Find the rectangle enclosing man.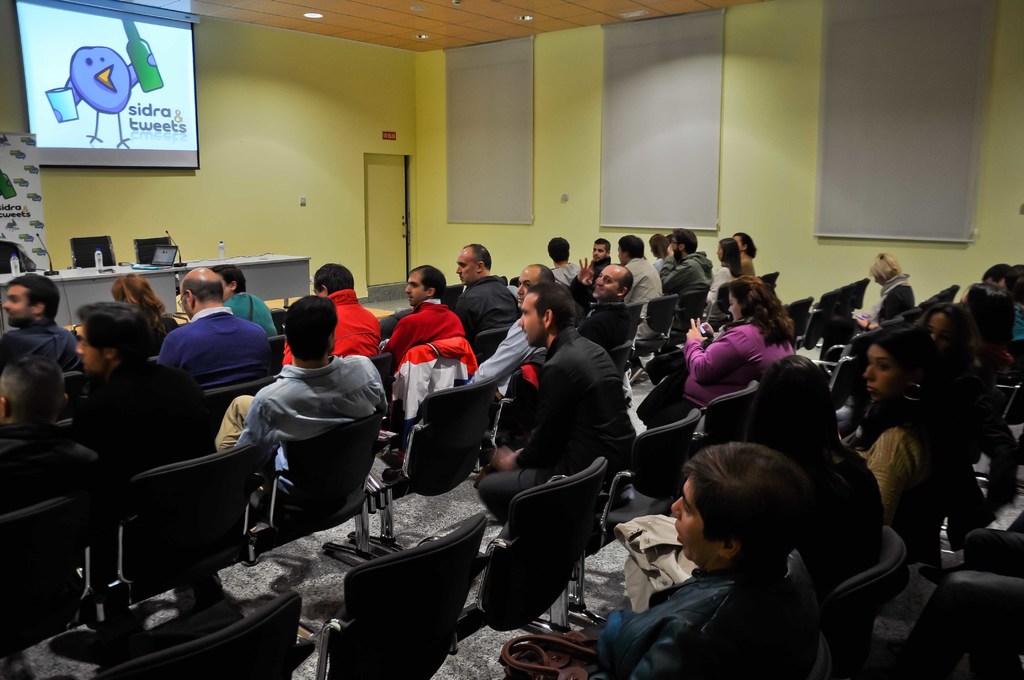
bbox(556, 439, 811, 679).
